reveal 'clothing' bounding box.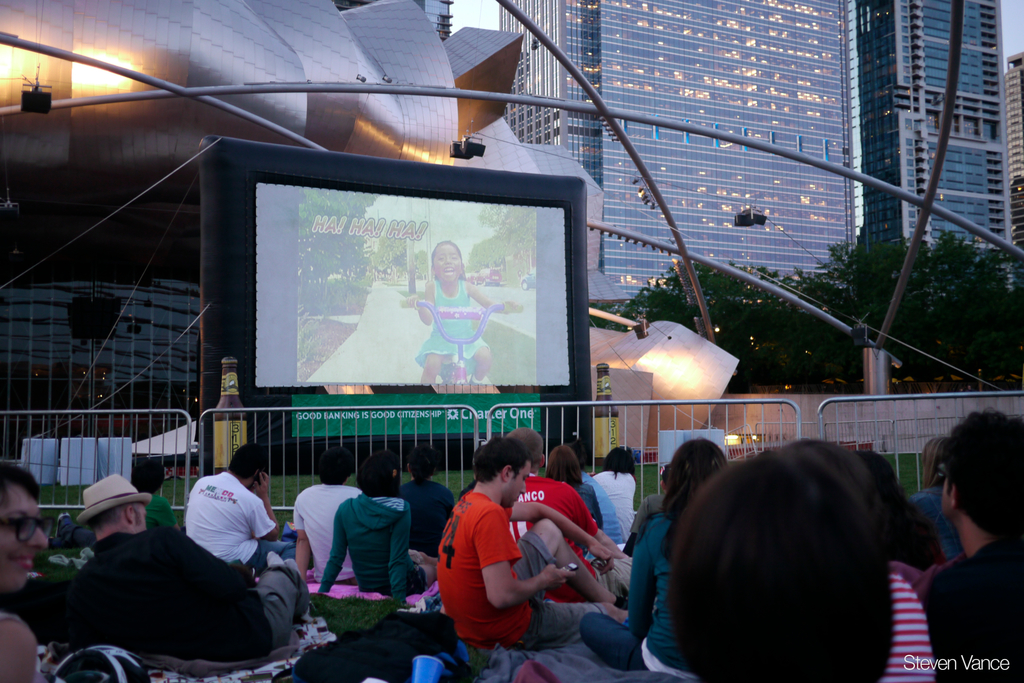
Revealed: [x1=584, y1=502, x2=707, y2=682].
